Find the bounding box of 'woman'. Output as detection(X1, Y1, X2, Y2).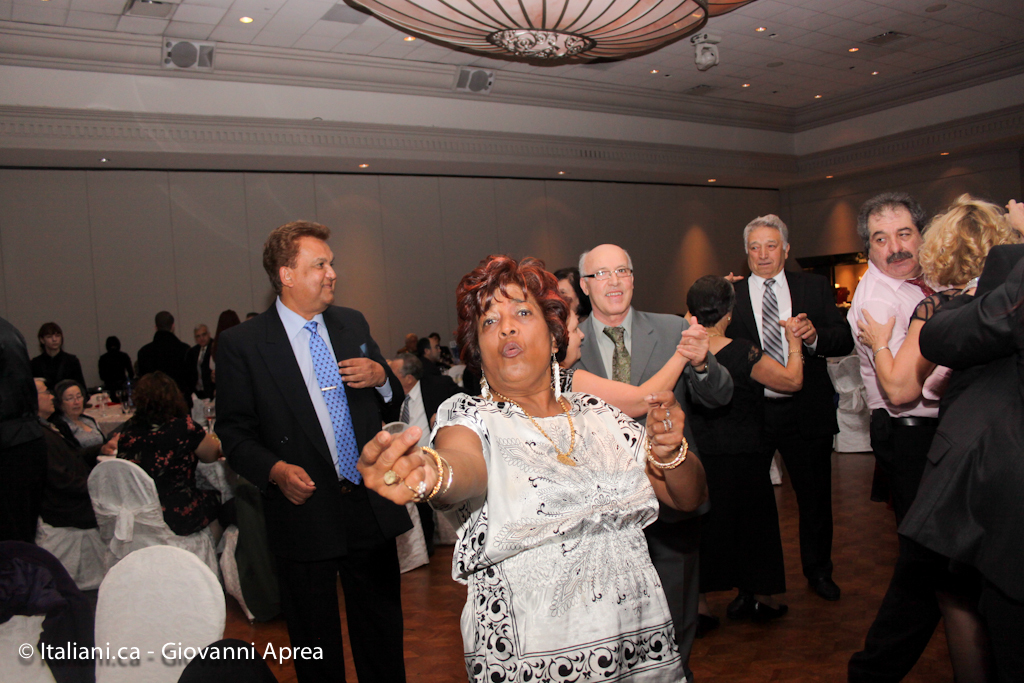
detection(114, 373, 220, 538).
